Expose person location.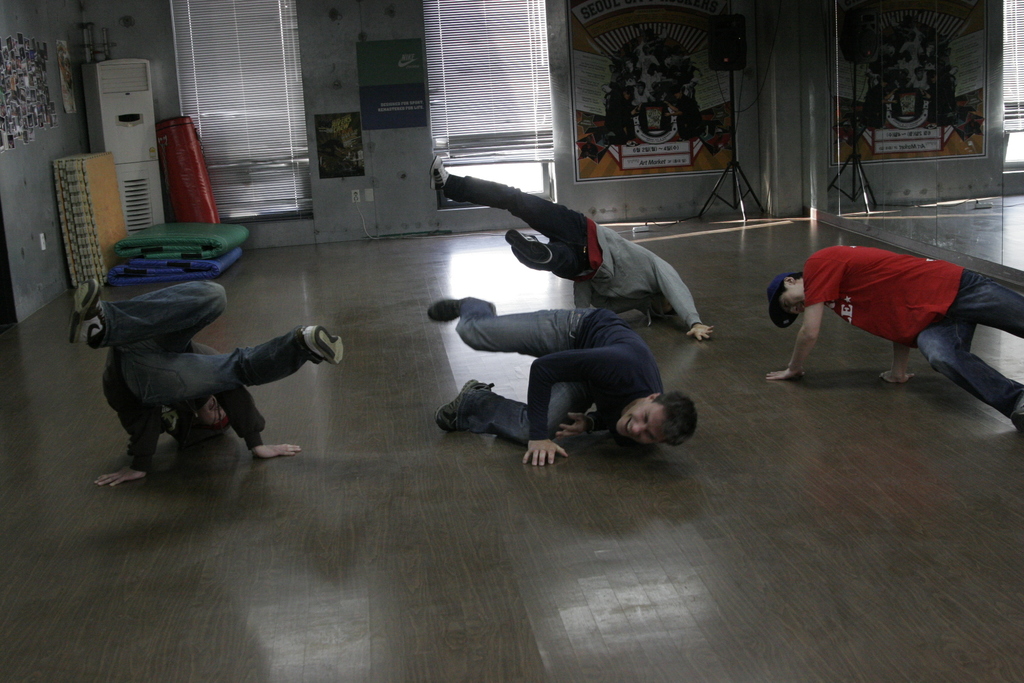
Exposed at 429,290,698,468.
